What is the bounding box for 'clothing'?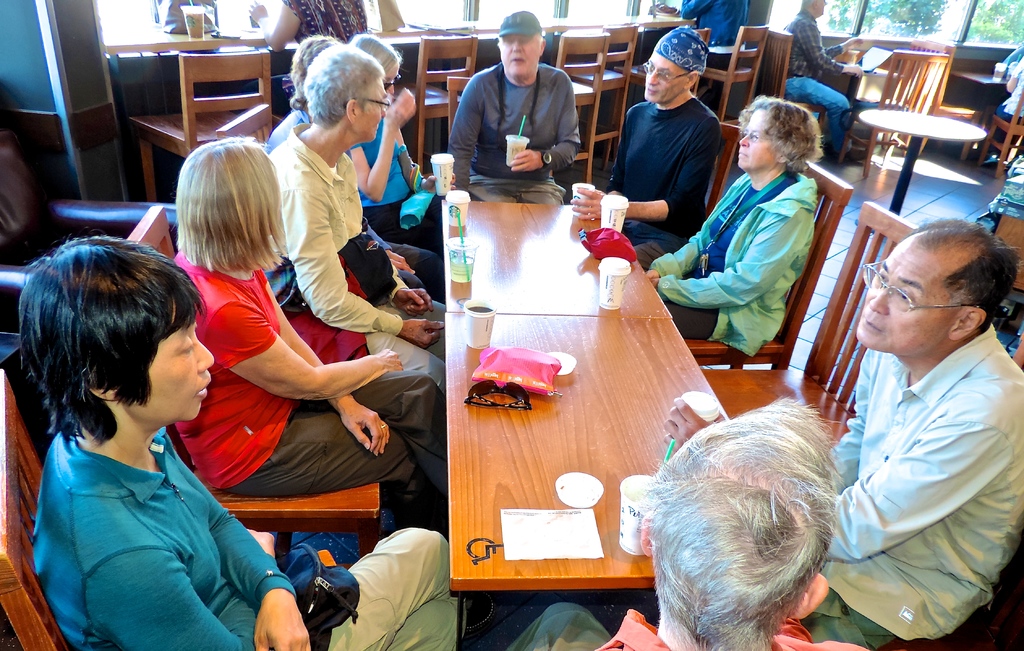
348 113 445 298.
